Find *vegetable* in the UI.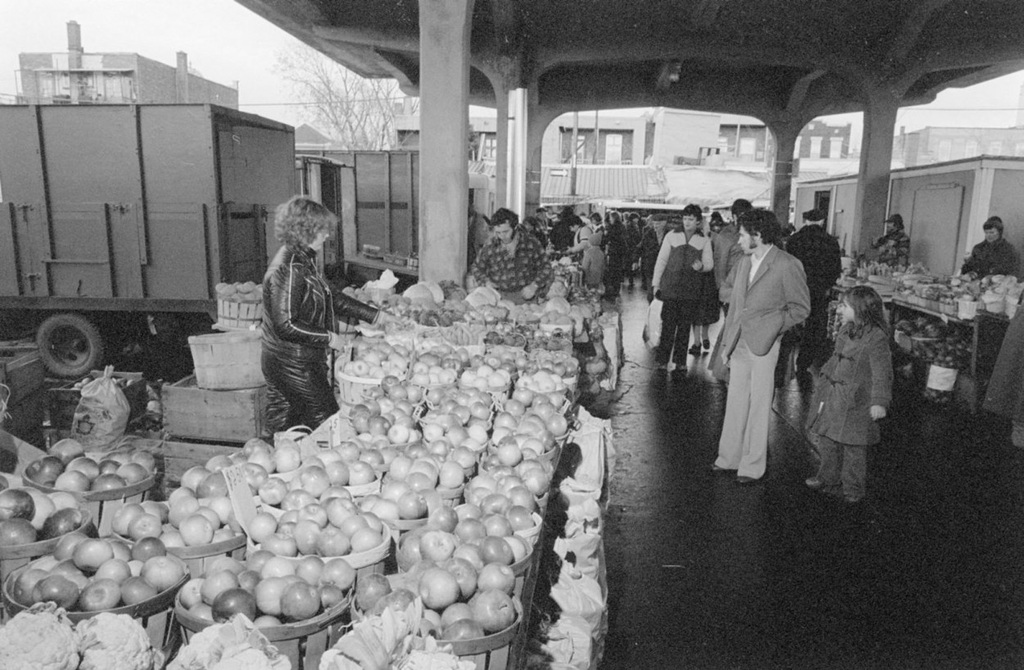
UI element at box(158, 614, 292, 669).
